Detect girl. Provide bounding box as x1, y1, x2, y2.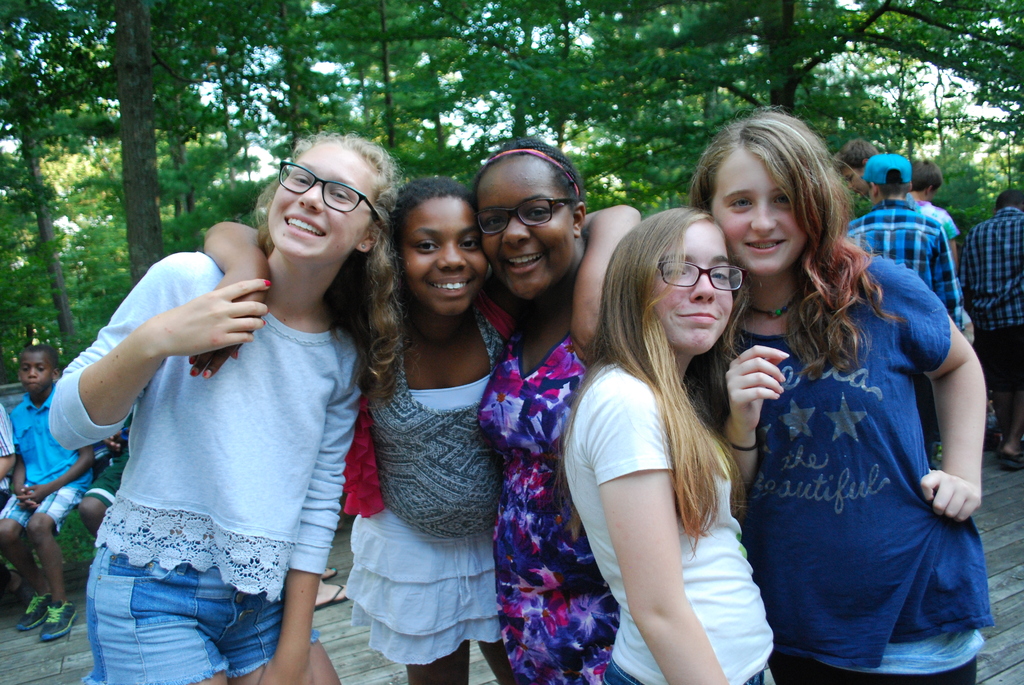
682, 102, 988, 684.
